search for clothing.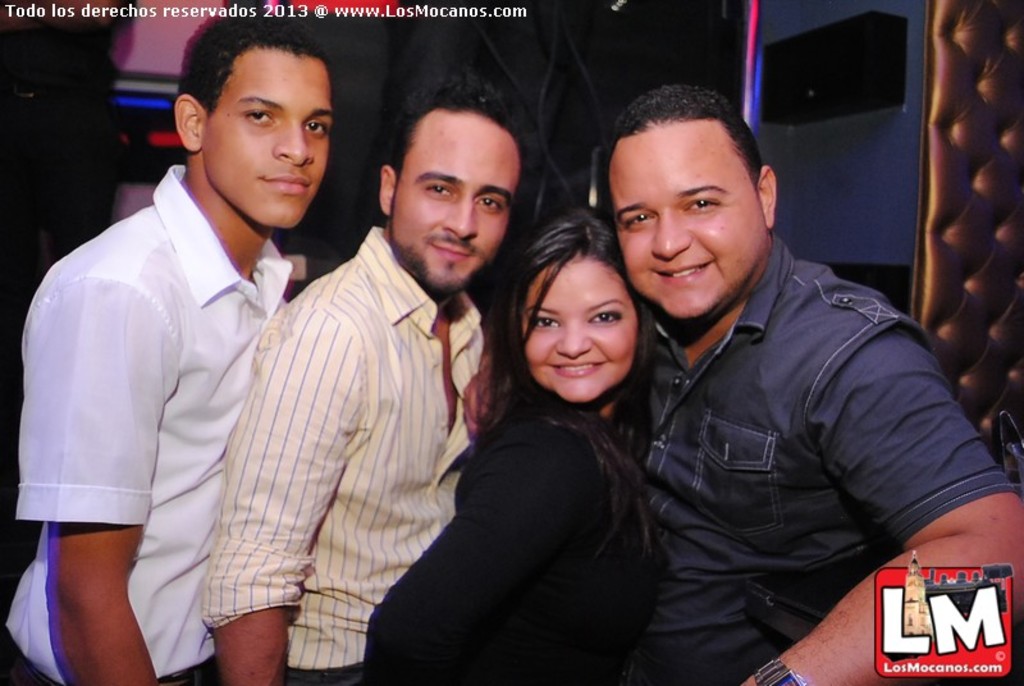
Found at crop(26, 138, 293, 663).
